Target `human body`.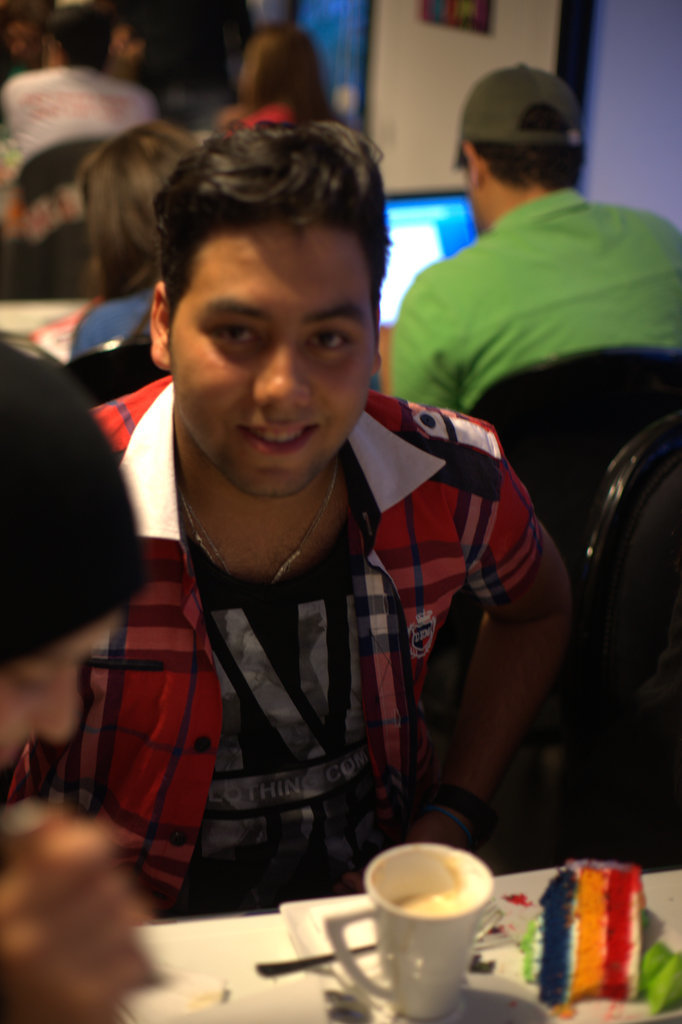
Target region: 115 146 581 930.
